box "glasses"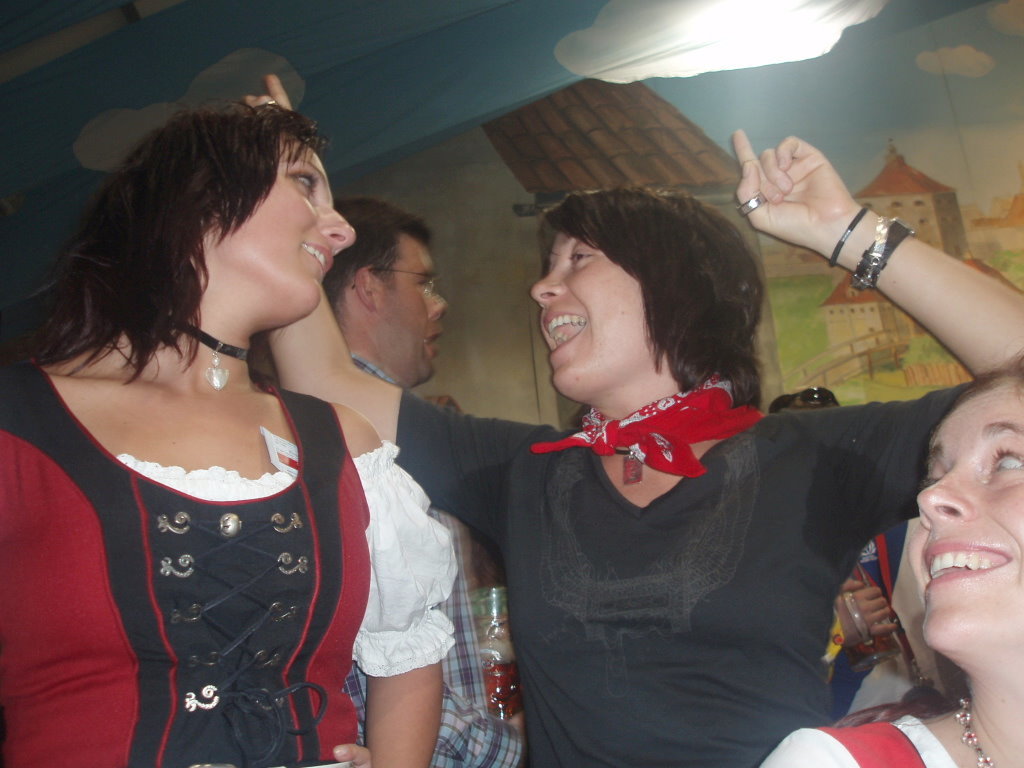
{"left": 344, "top": 267, "right": 442, "bottom": 294}
